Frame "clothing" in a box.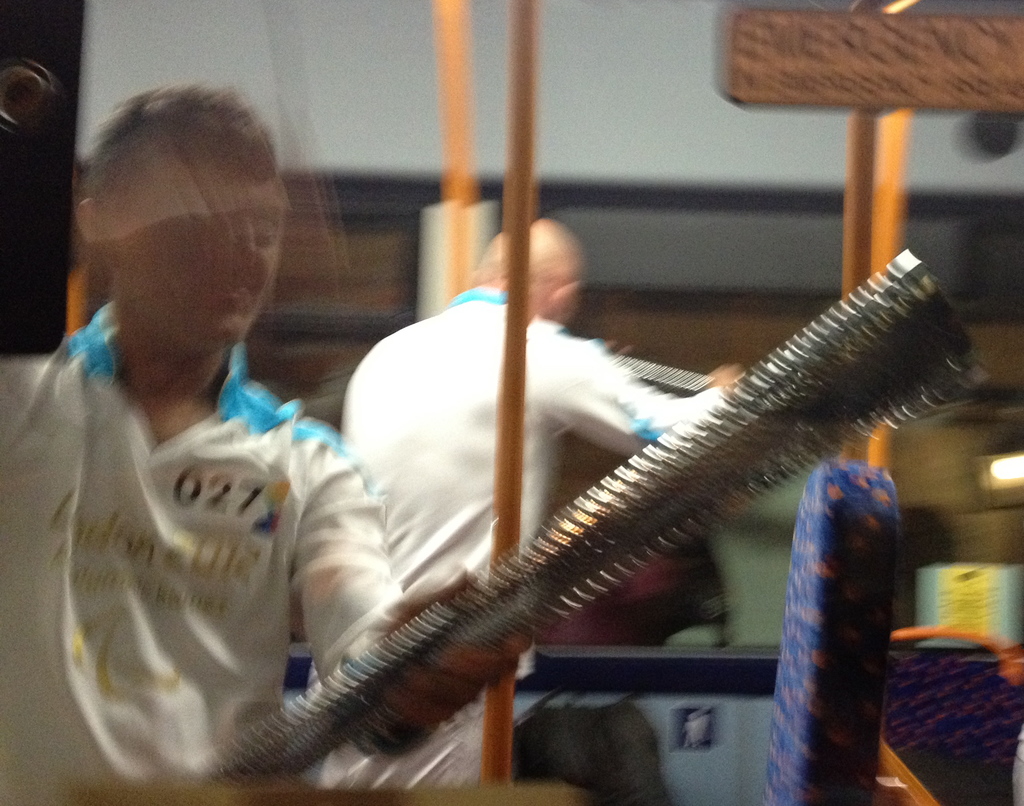
rect(0, 304, 403, 805).
